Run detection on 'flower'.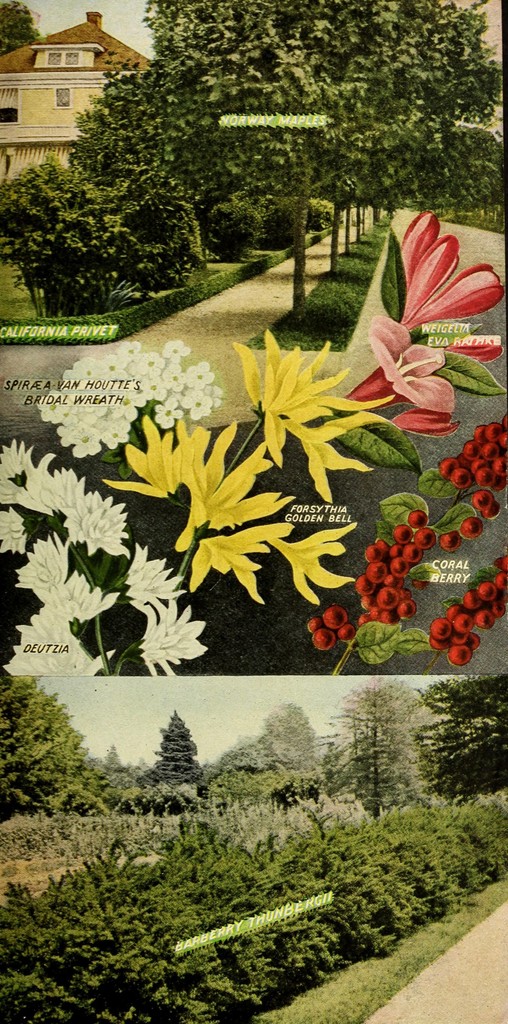
Result: 230:326:392:499.
